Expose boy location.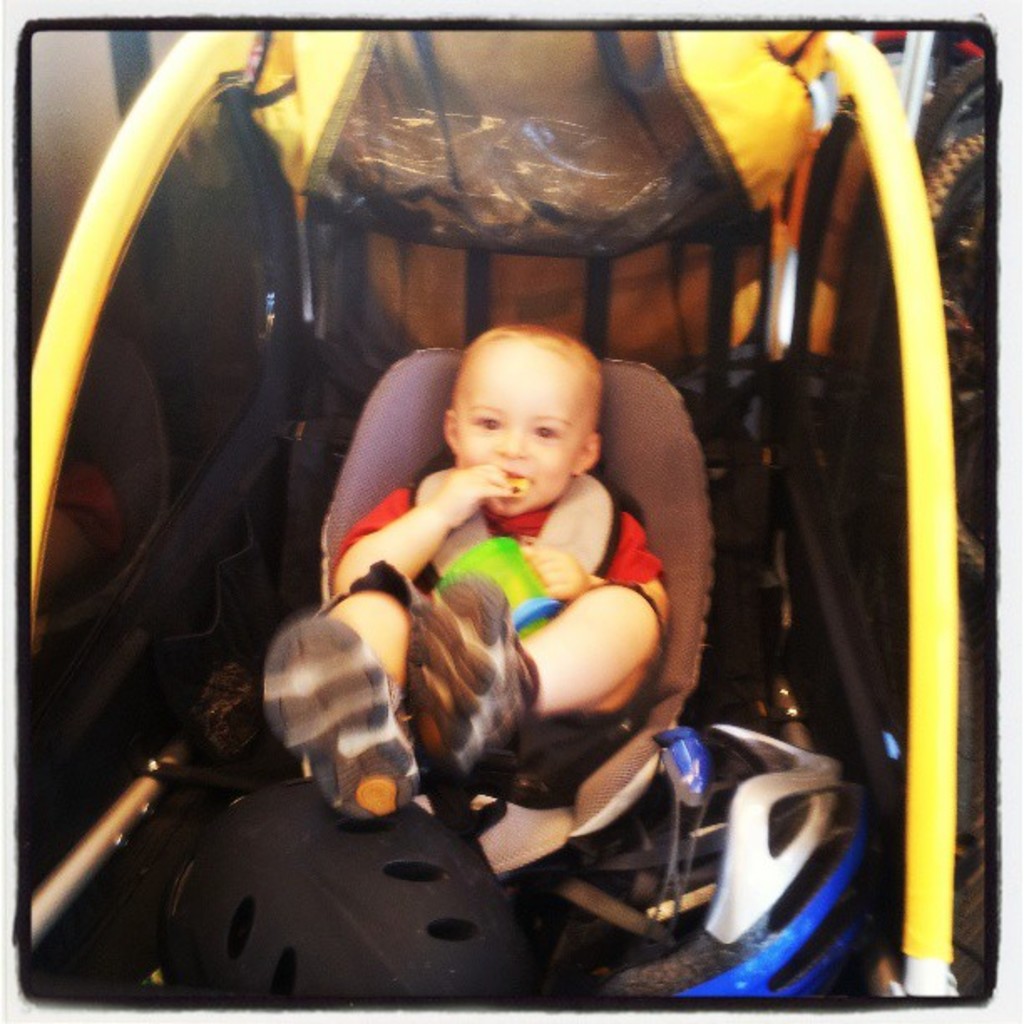
Exposed at left=310, top=306, right=719, bottom=878.
